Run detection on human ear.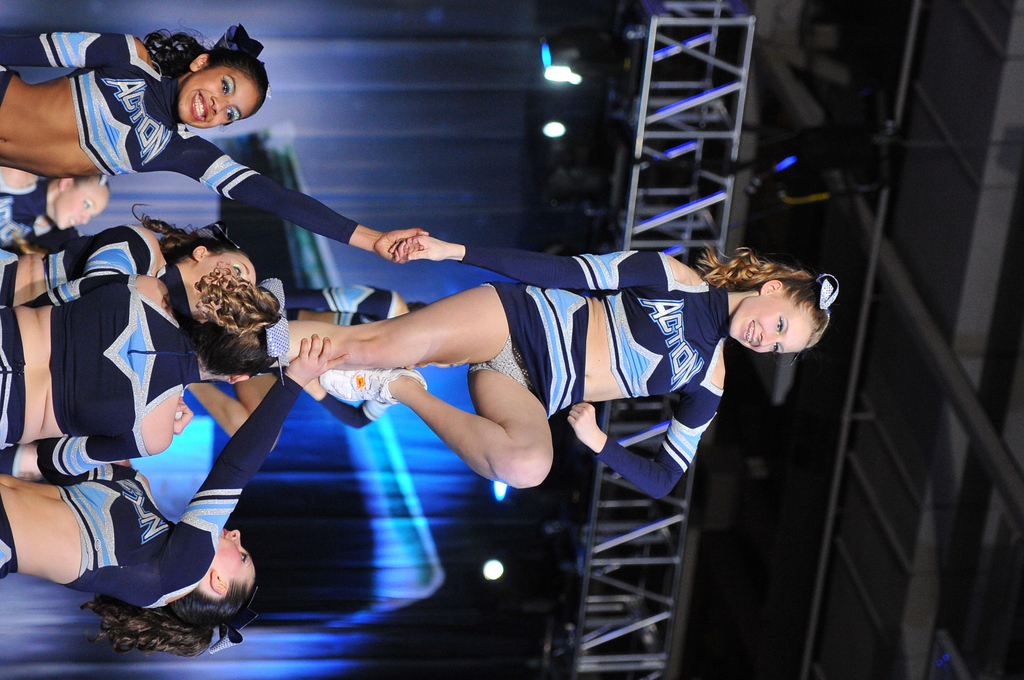
Result: <region>193, 247, 205, 264</region>.
